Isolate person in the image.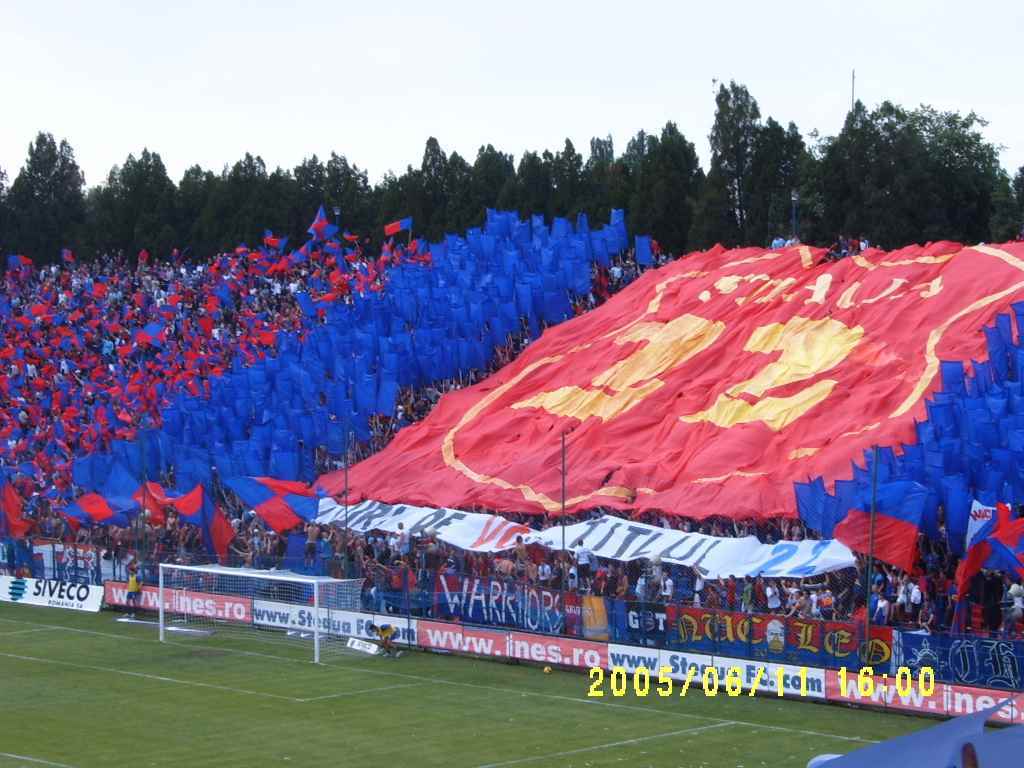
Isolated region: [0,249,1023,692].
